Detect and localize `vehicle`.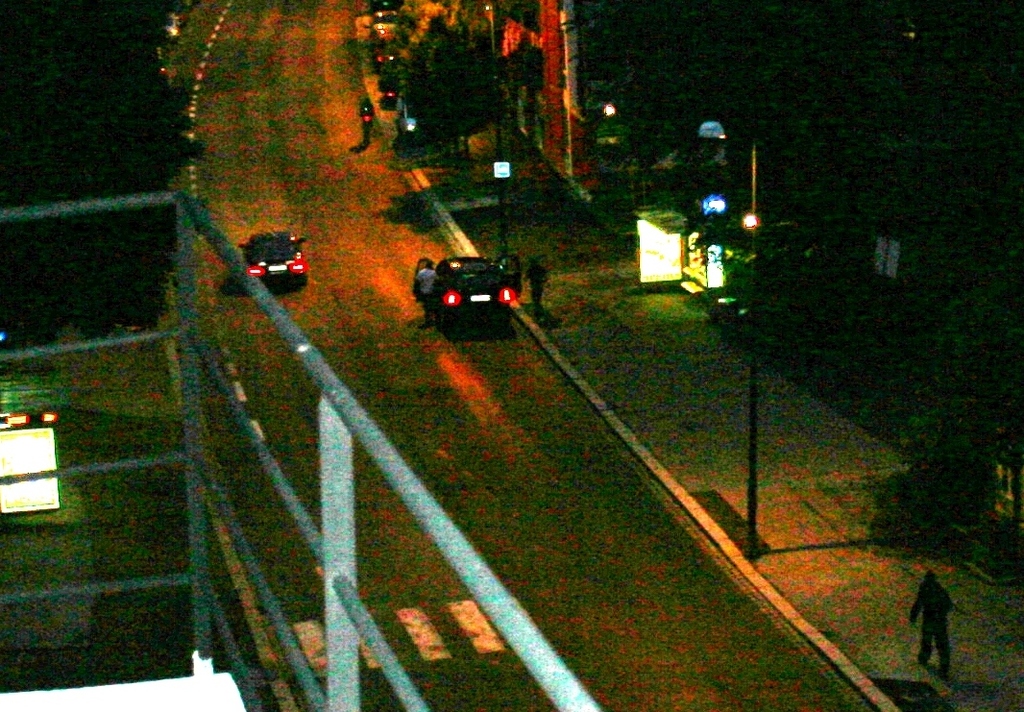
Localized at <box>399,83,456,138</box>.
